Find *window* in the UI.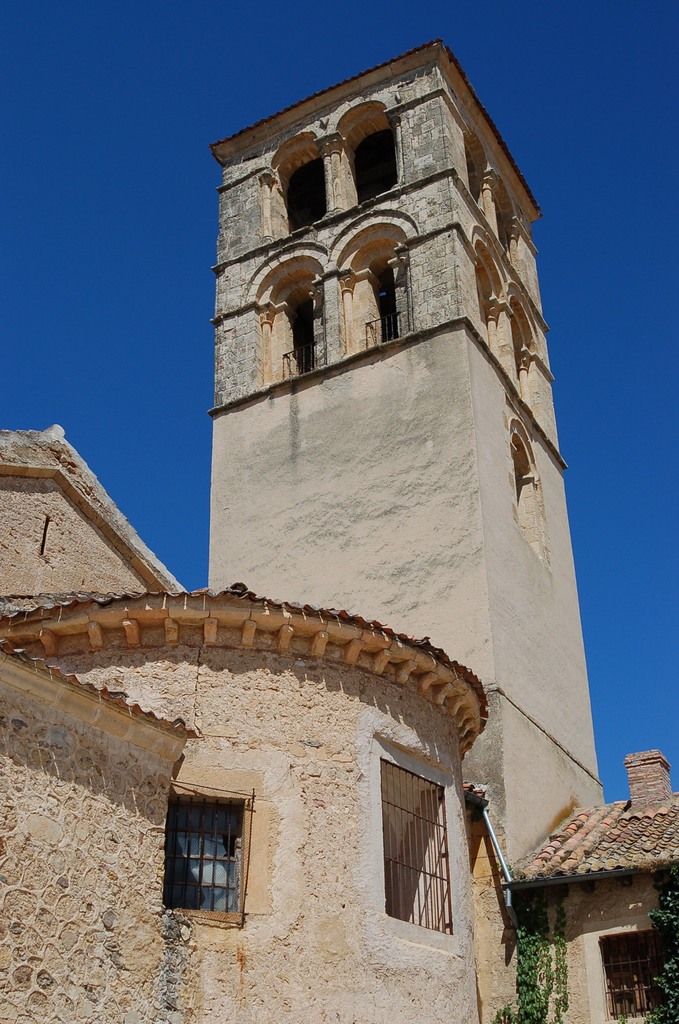
UI element at [270,153,327,235].
